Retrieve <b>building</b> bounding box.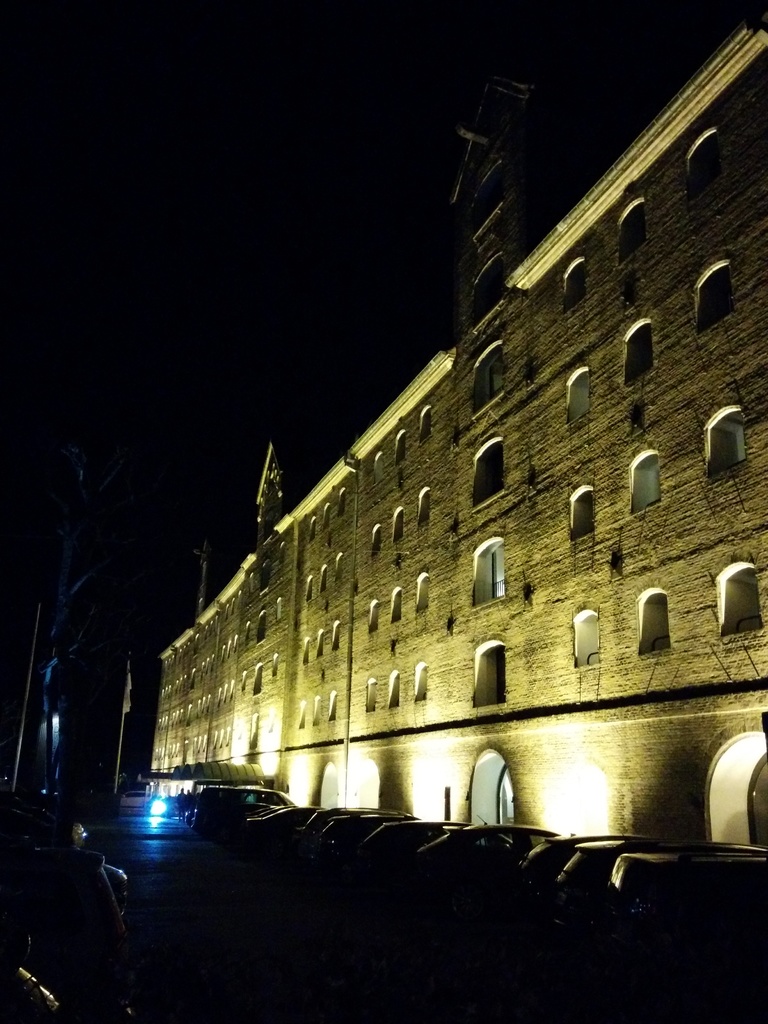
Bounding box: 141,12,767,847.
